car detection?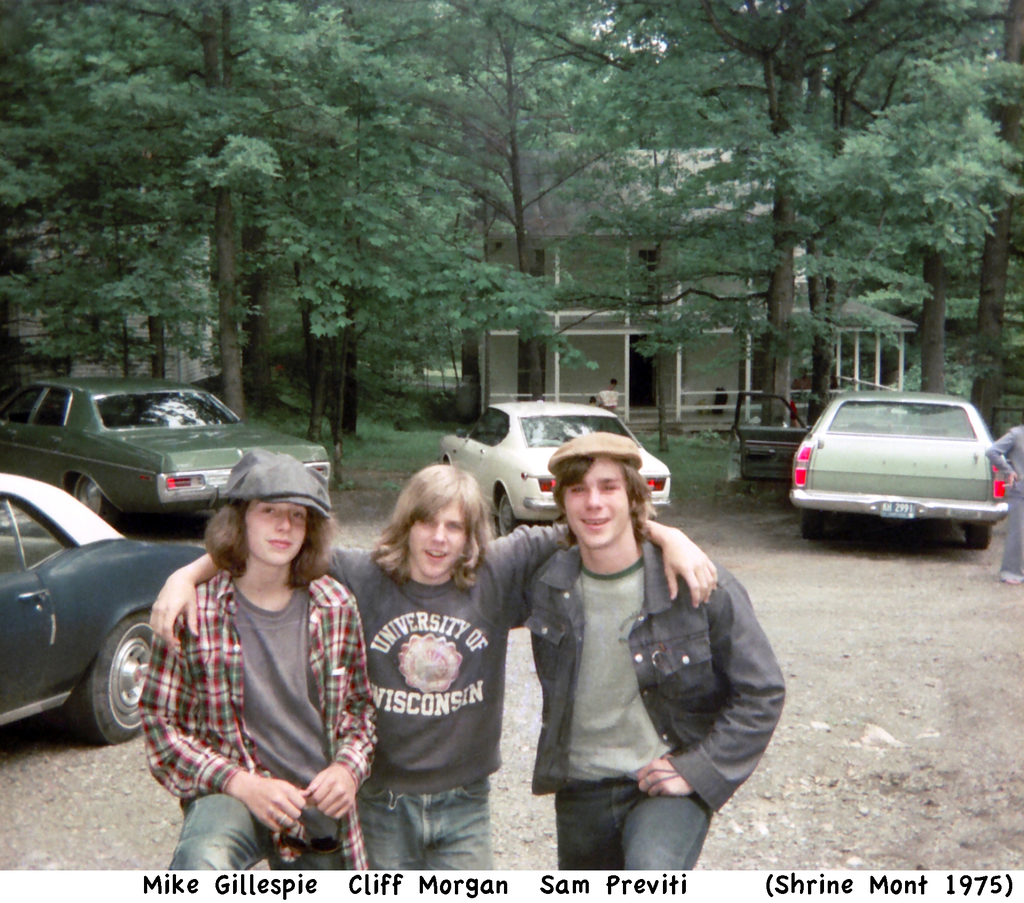
<bbox>434, 400, 674, 536</bbox>
